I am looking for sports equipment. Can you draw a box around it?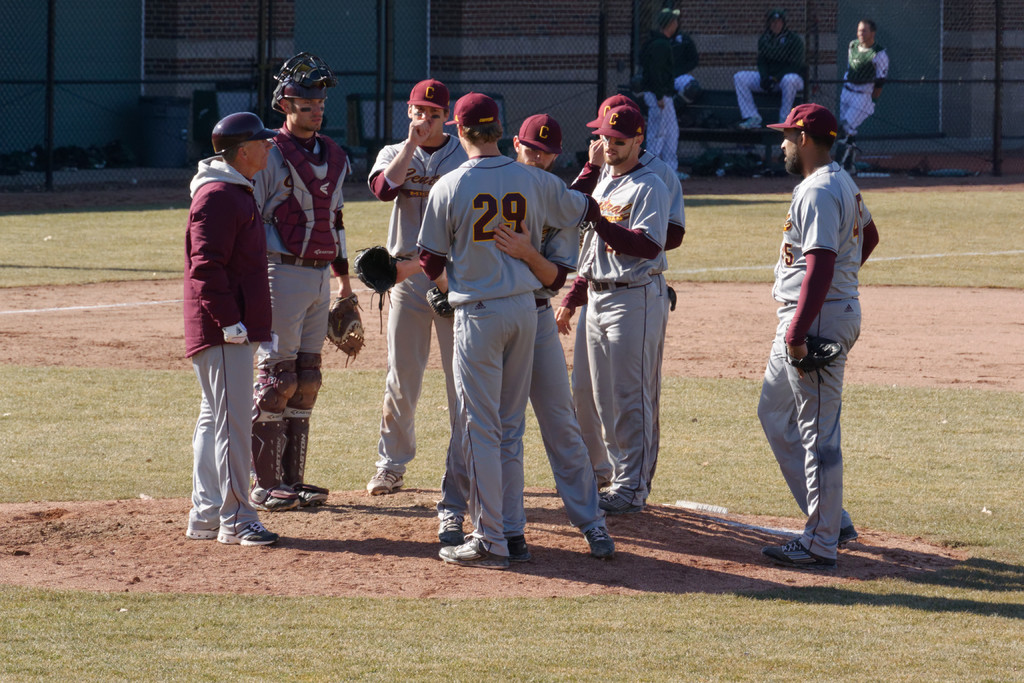
Sure, the bounding box is (left=328, top=293, right=365, bottom=367).
